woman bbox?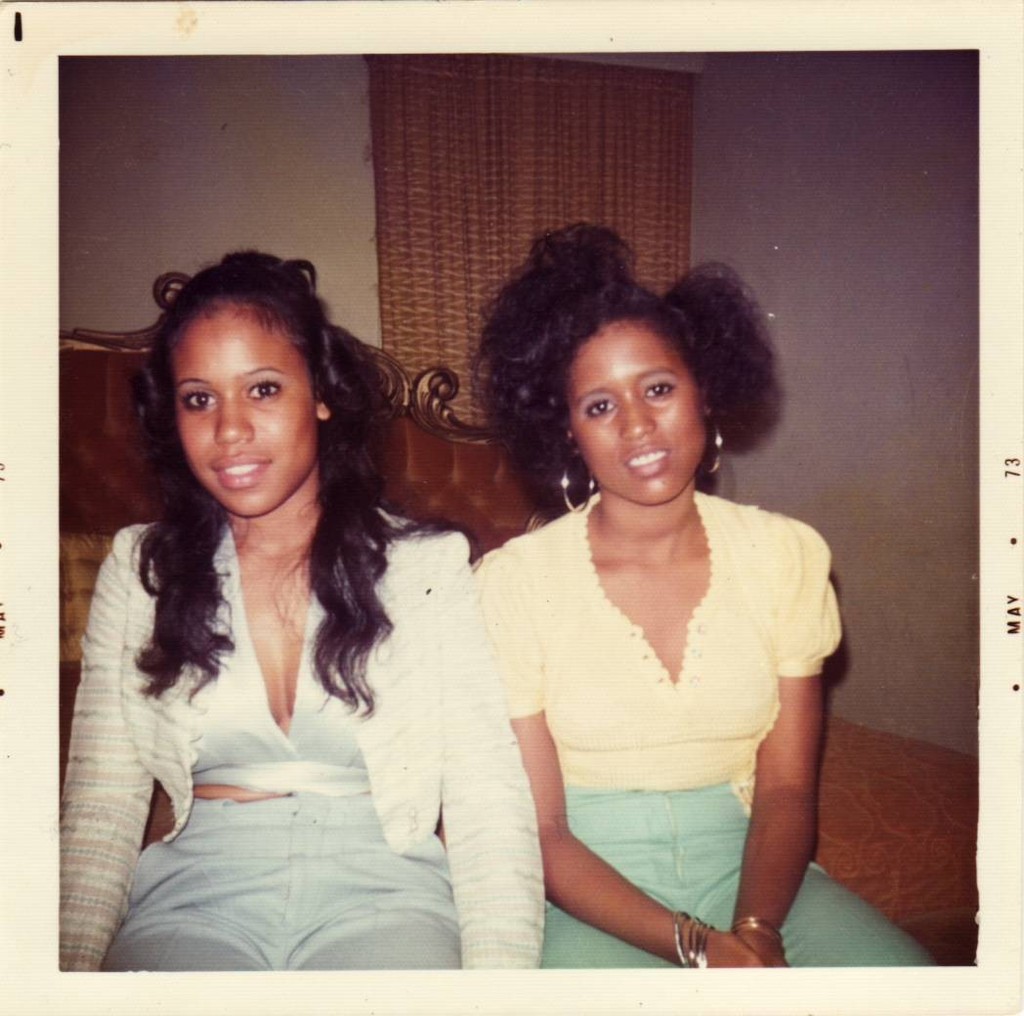
BBox(476, 223, 931, 968)
